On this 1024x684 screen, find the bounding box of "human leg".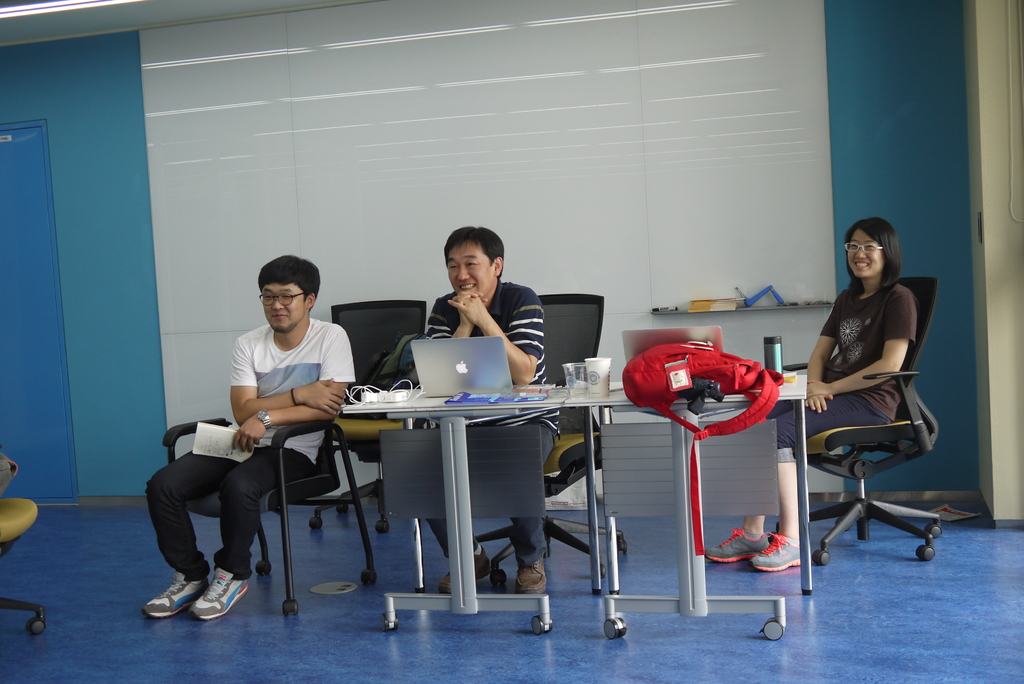
Bounding box: [x1=745, y1=383, x2=890, y2=567].
